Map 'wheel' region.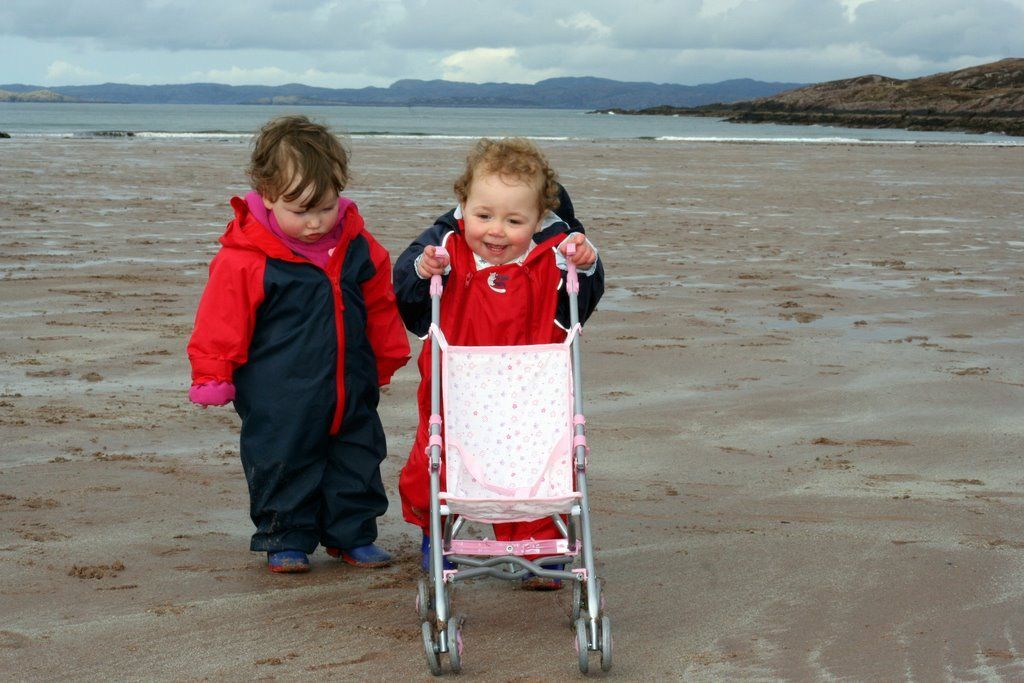
Mapped to bbox=(444, 583, 452, 610).
